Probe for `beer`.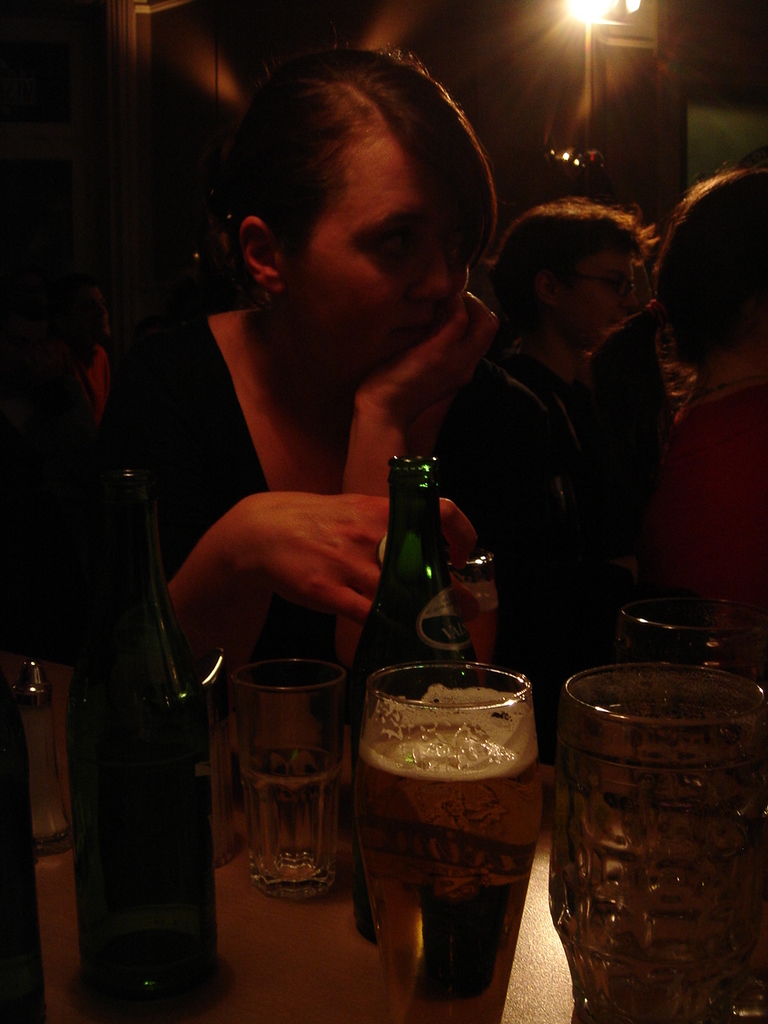
Probe result: 552, 726, 767, 1008.
